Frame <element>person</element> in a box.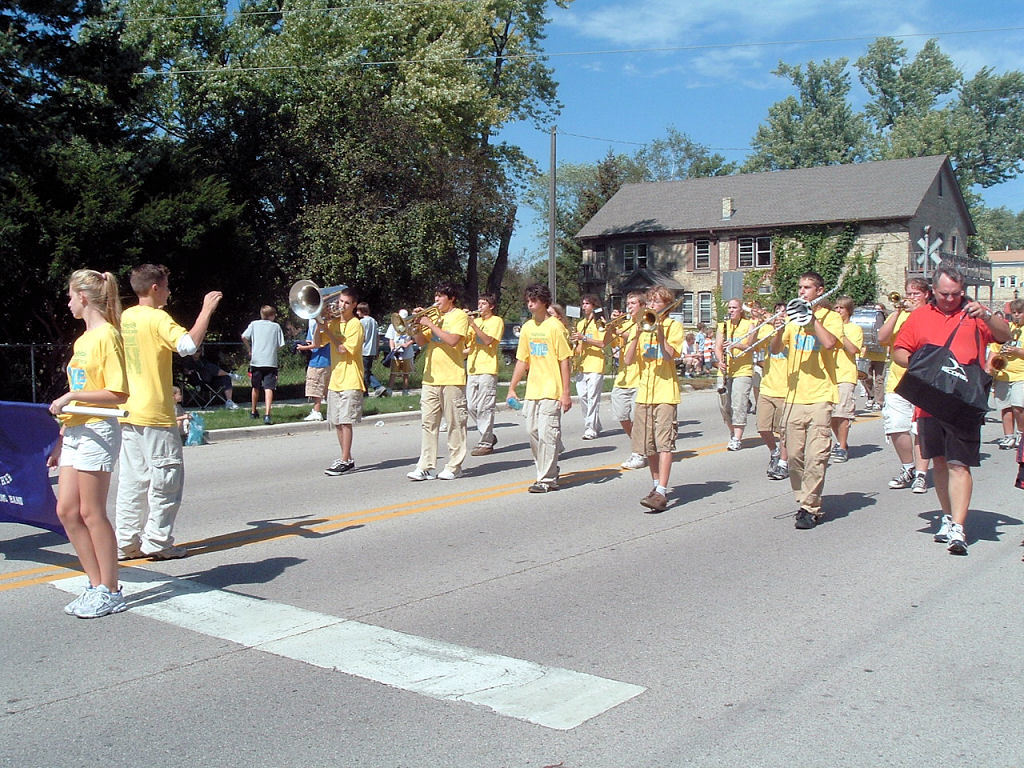
(x1=745, y1=306, x2=784, y2=480).
